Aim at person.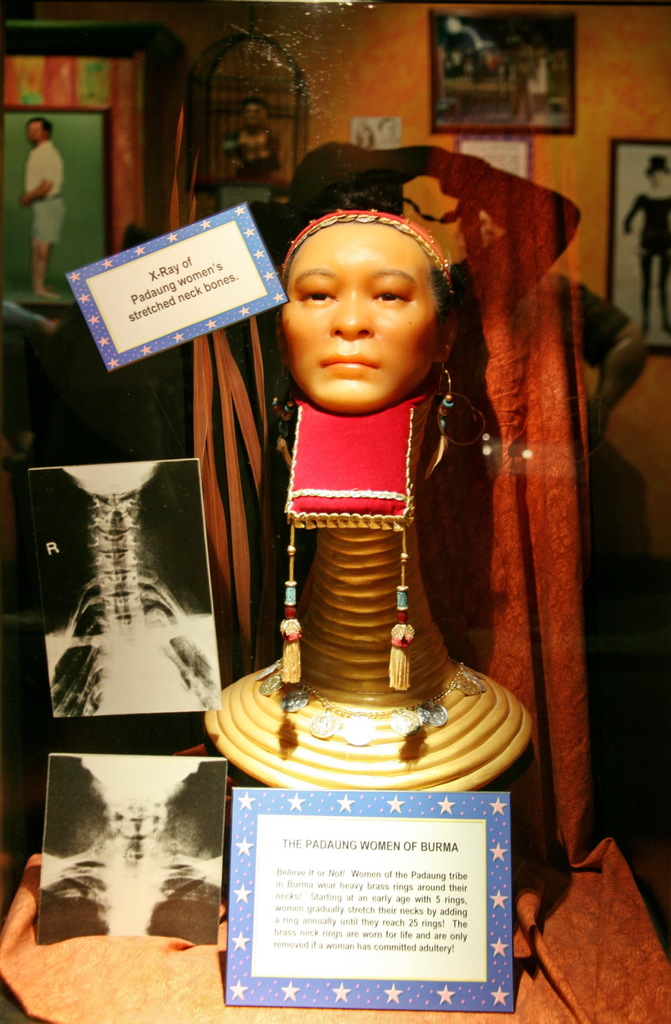
Aimed at bbox=[17, 118, 67, 297].
